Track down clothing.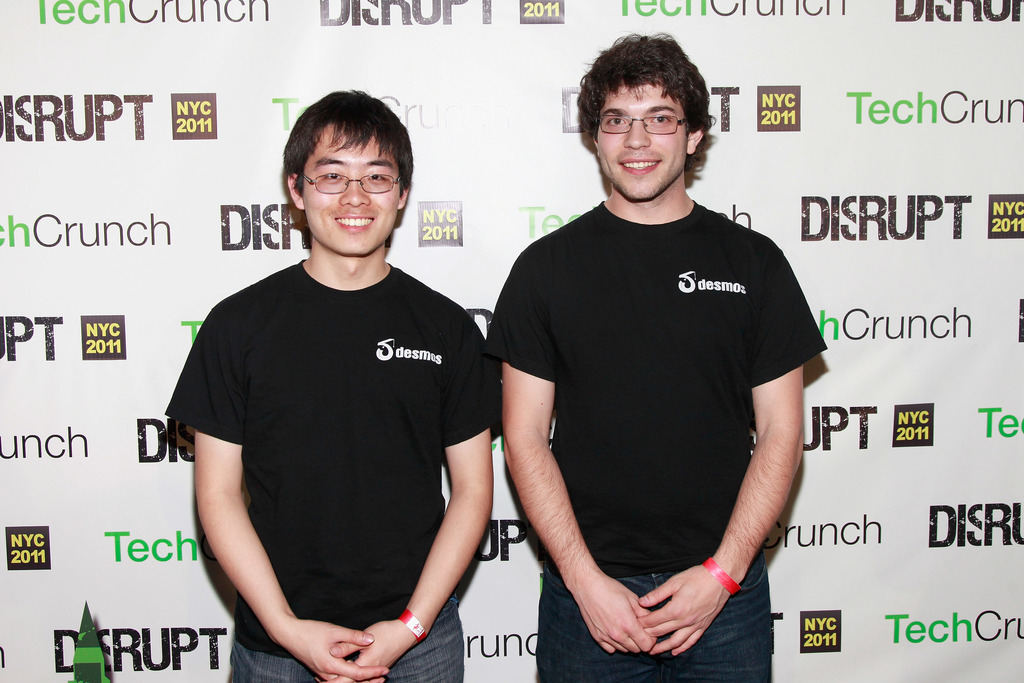
Tracked to region(497, 136, 822, 650).
